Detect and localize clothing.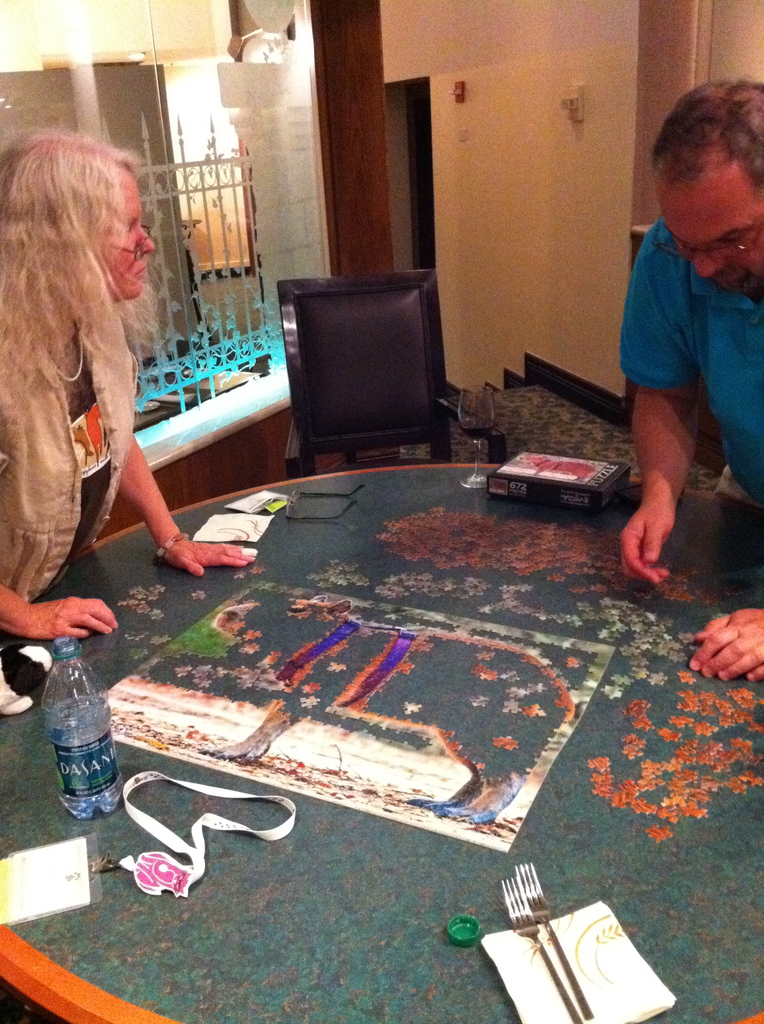
Localized at left=622, top=220, right=763, bottom=497.
